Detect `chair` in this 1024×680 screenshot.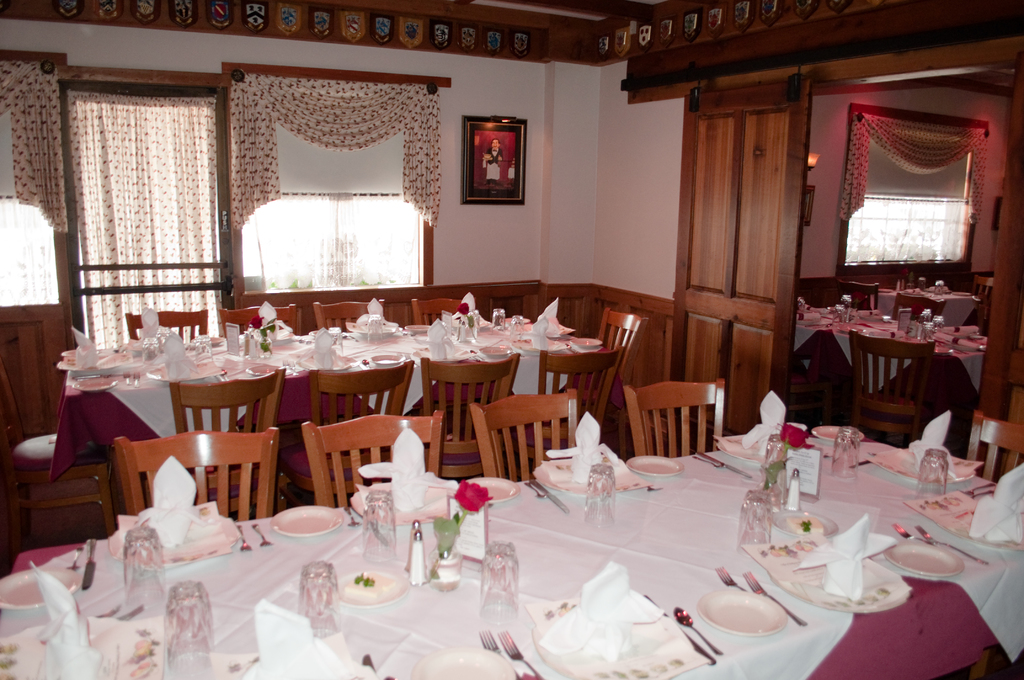
Detection: (left=621, top=378, right=728, bottom=460).
